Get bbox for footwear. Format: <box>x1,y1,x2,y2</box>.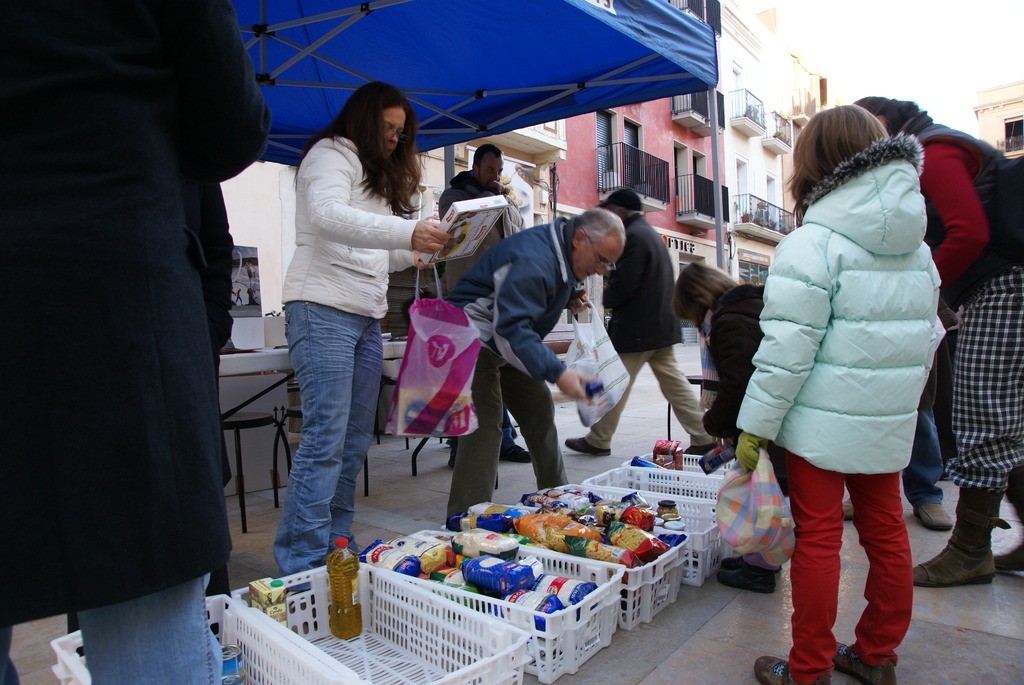
<box>717,560,774,594</box>.
